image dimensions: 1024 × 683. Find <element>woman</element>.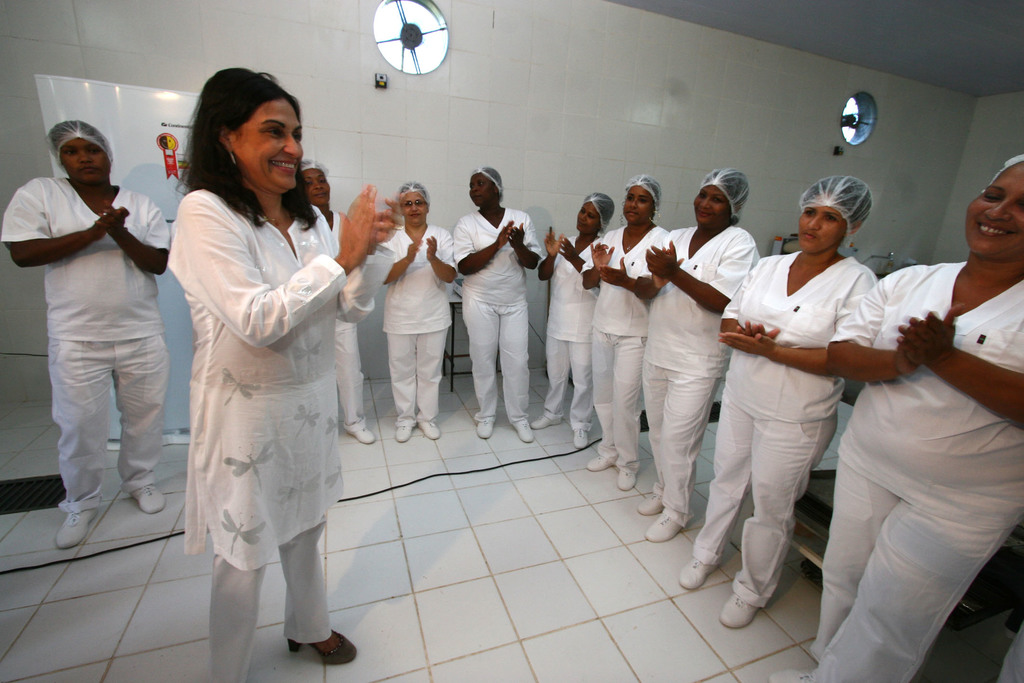
rect(445, 165, 521, 448).
